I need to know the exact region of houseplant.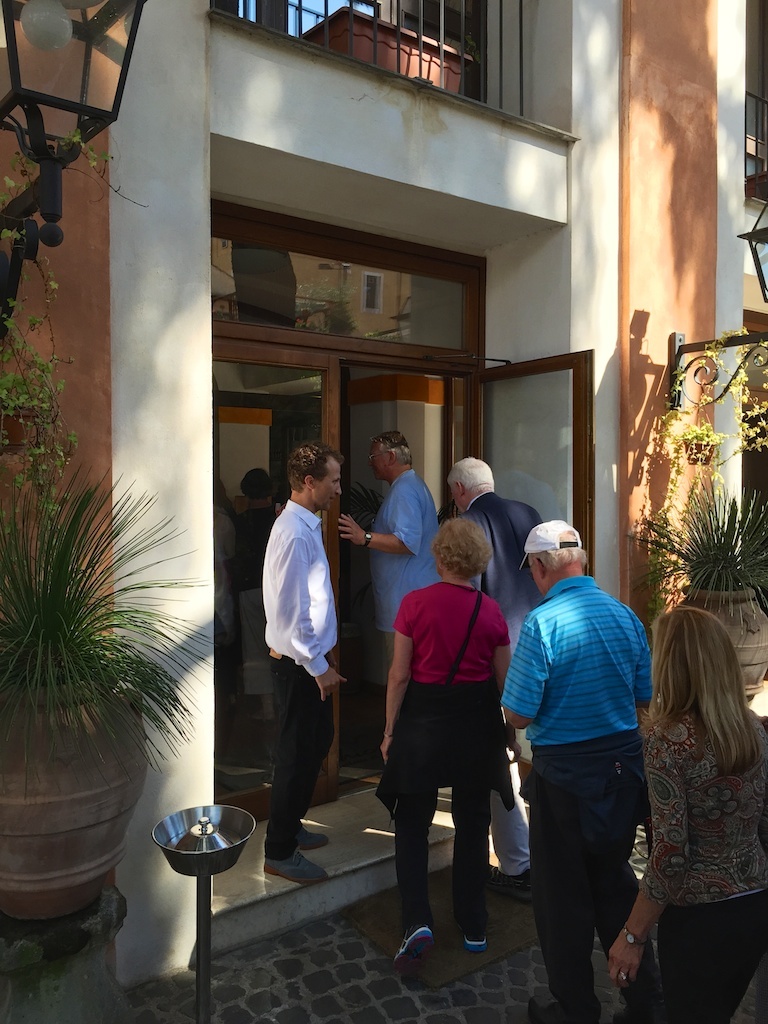
Region: [x1=0, y1=121, x2=160, y2=525].
